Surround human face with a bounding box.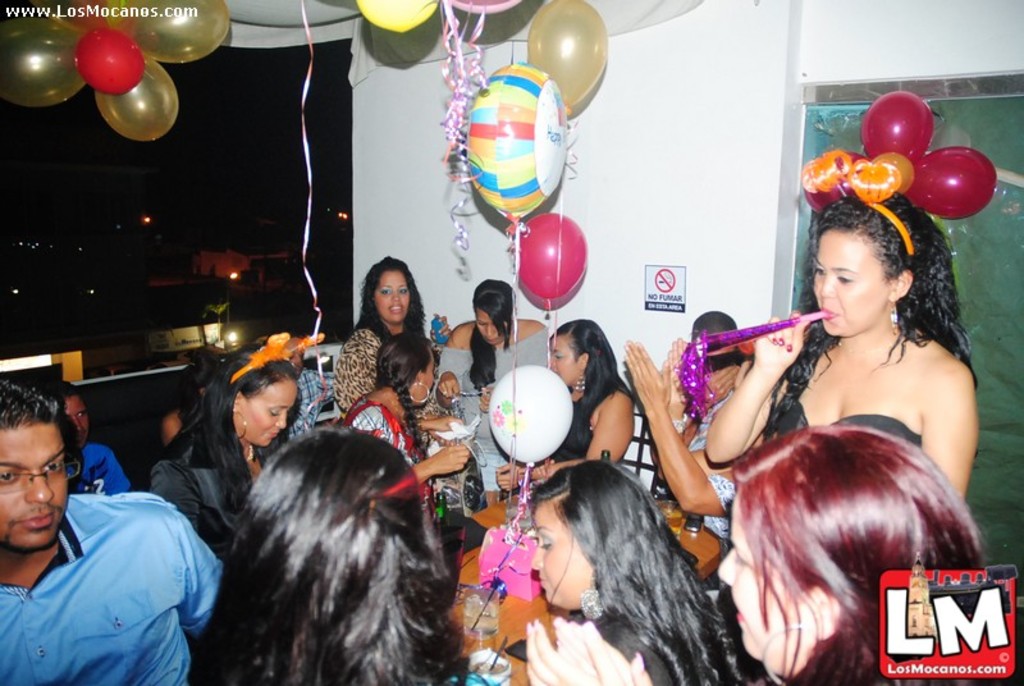
crop(238, 375, 297, 453).
